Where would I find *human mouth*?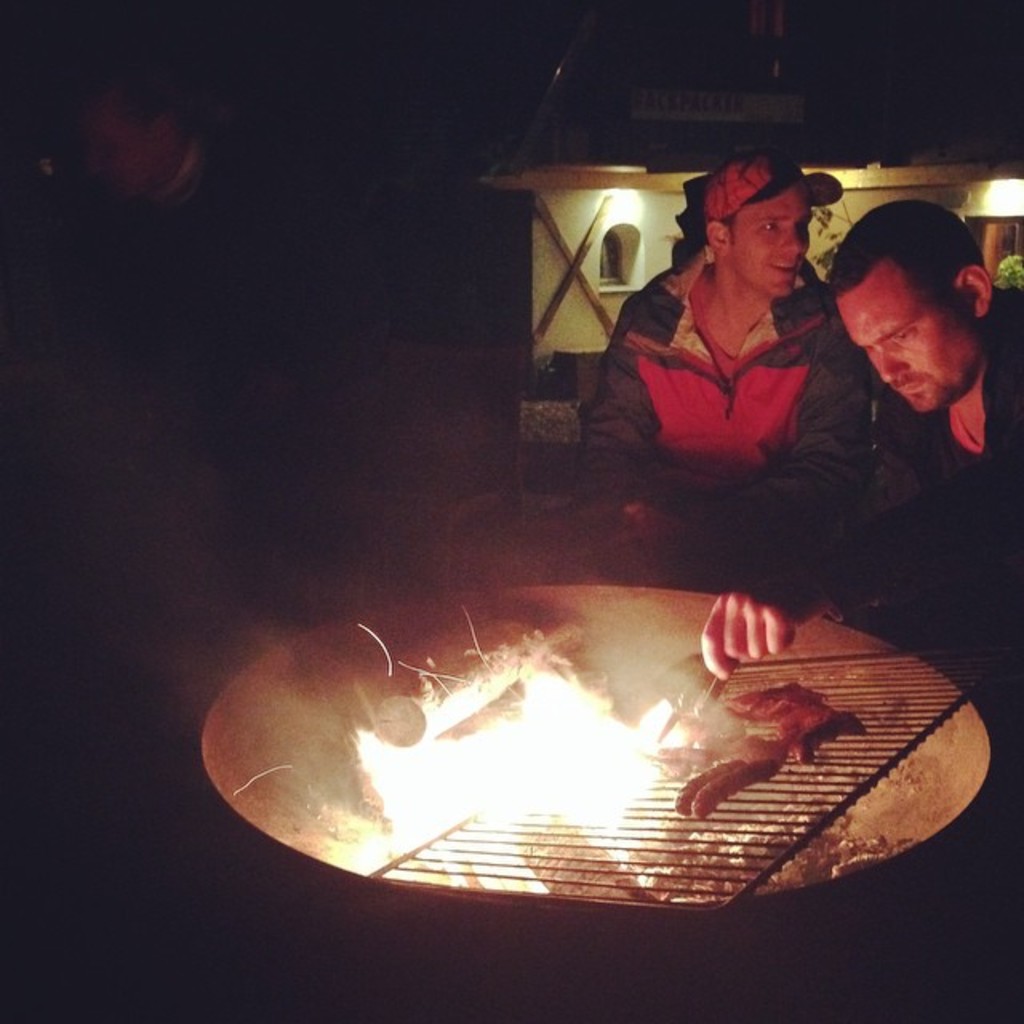
At {"left": 771, "top": 250, "right": 802, "bottom": 278}.
